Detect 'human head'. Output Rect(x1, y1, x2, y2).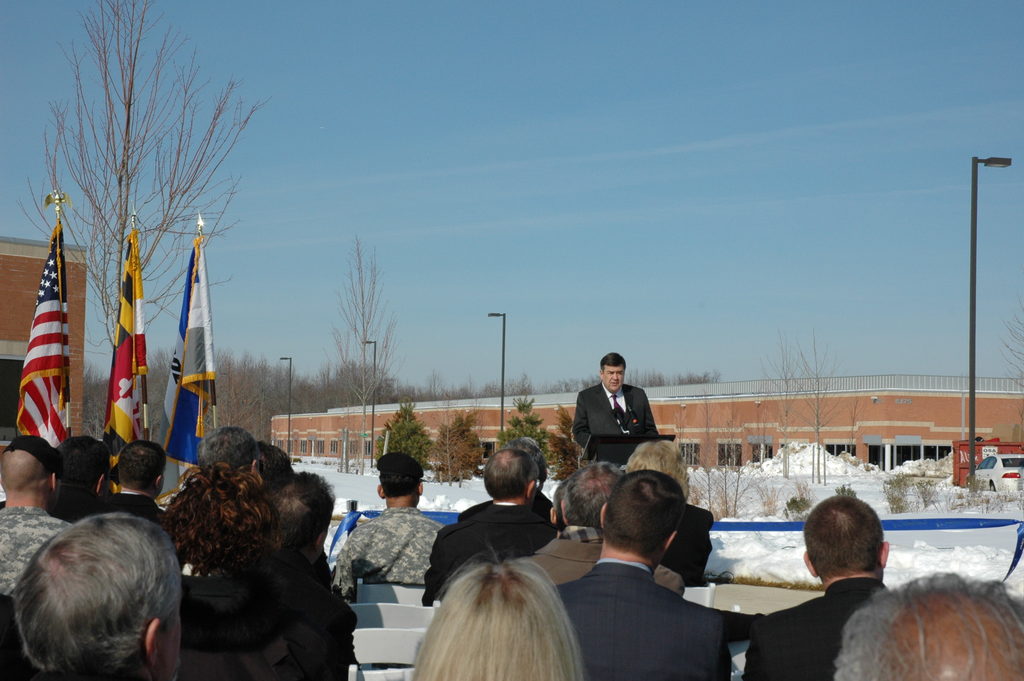
Rect(116, 438, 167, 501).
